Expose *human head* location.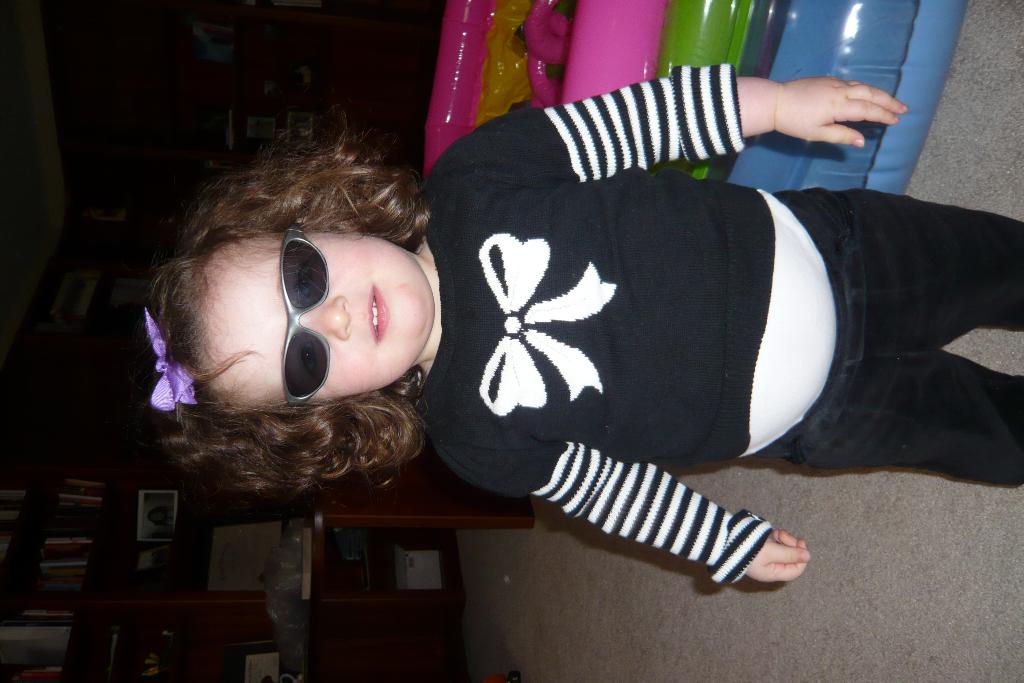
Exposed at 204/171/427/431.
